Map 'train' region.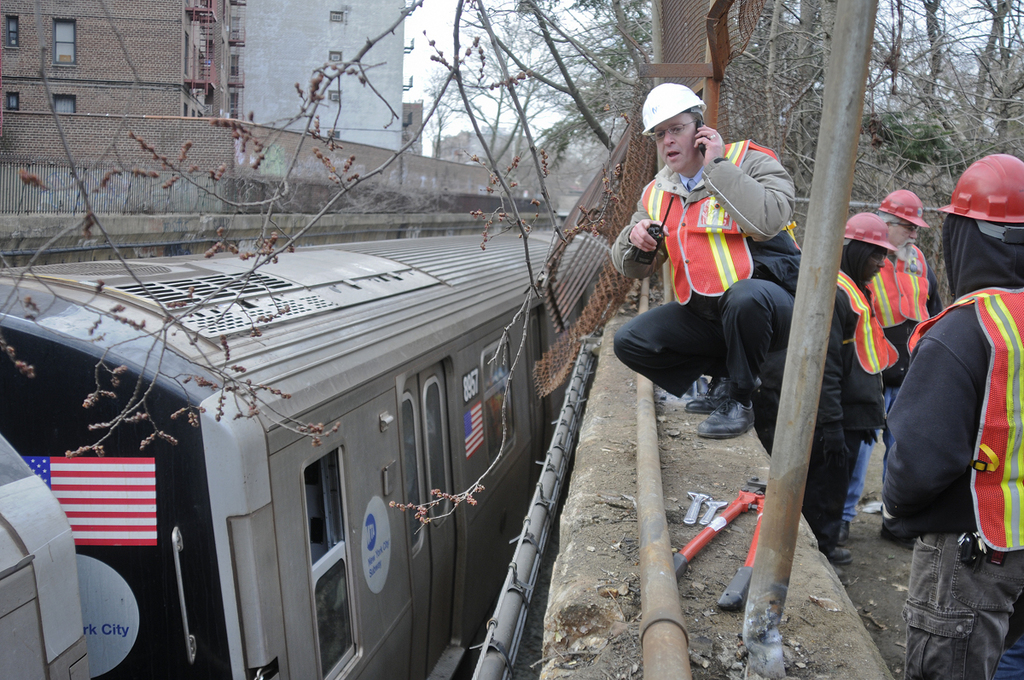
Mapped to 0,229,614,679.
